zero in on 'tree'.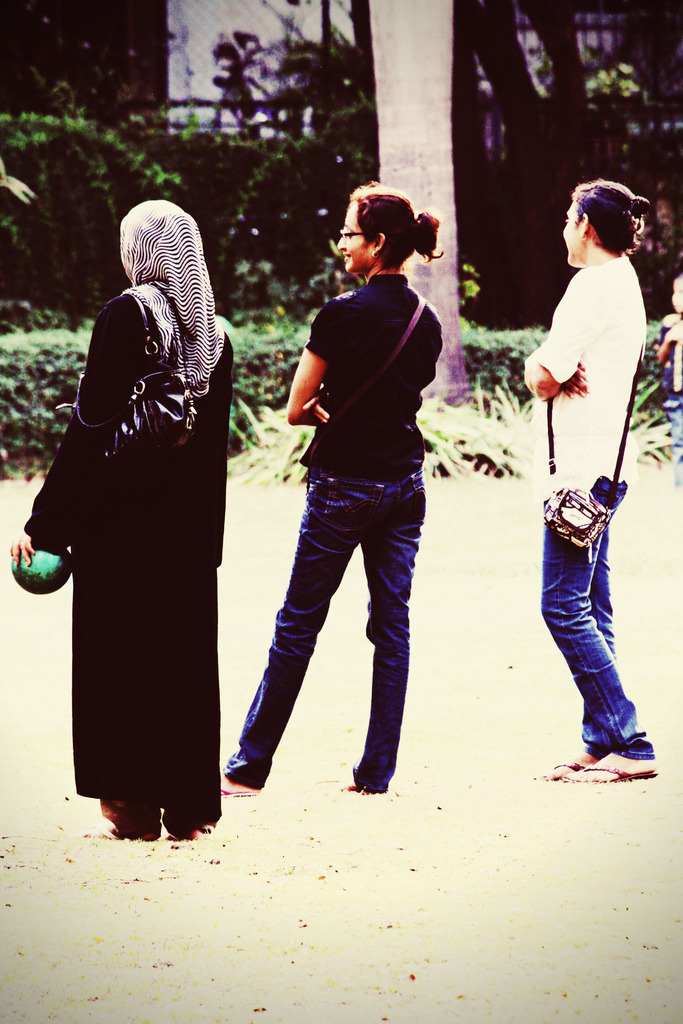
Zeroed in: x1=272, y1=0, x2=678, y2=406.
